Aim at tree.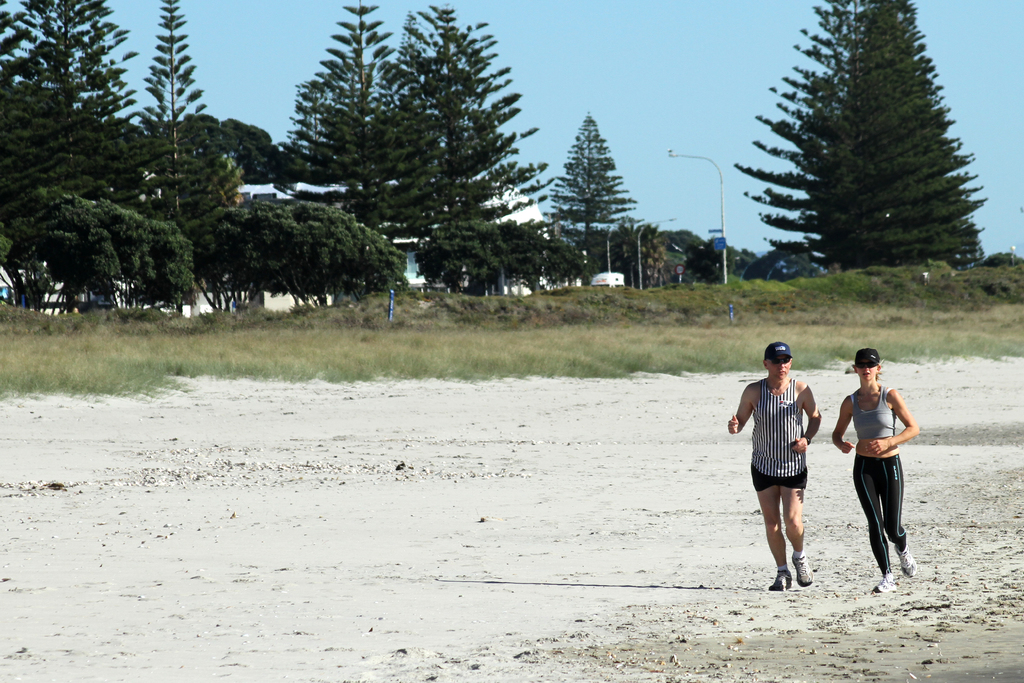
Aimed at (left=685, top=235, right=727, bottom=284).
